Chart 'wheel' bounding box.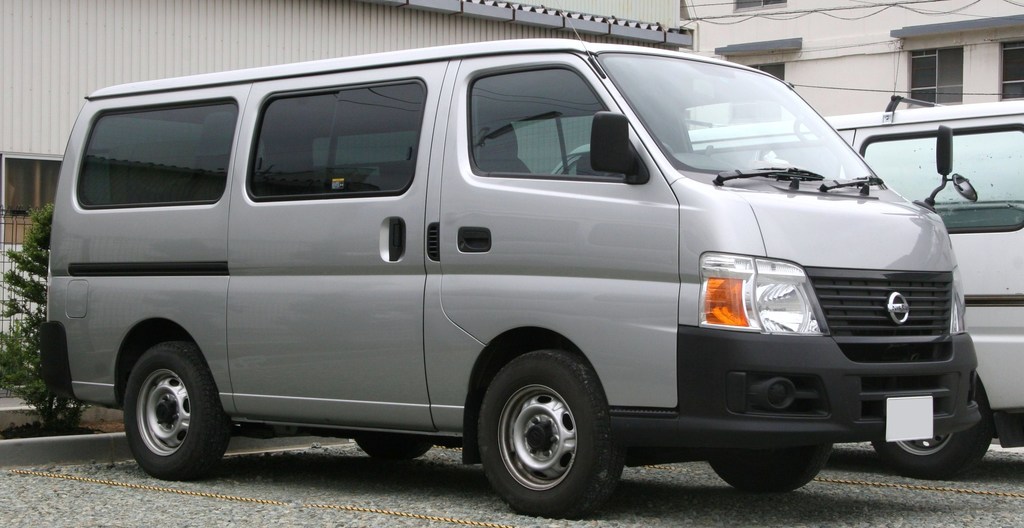
Charted: bbox(707, 444, 831, 495).
